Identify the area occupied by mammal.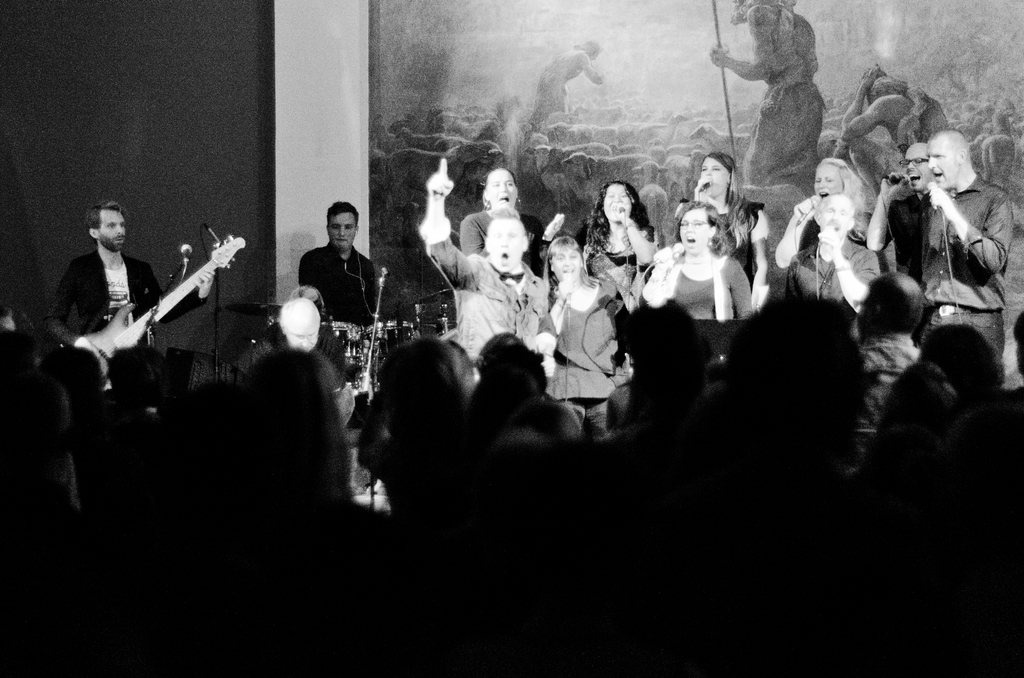
Area: rect(540, 232, 631, 438).
